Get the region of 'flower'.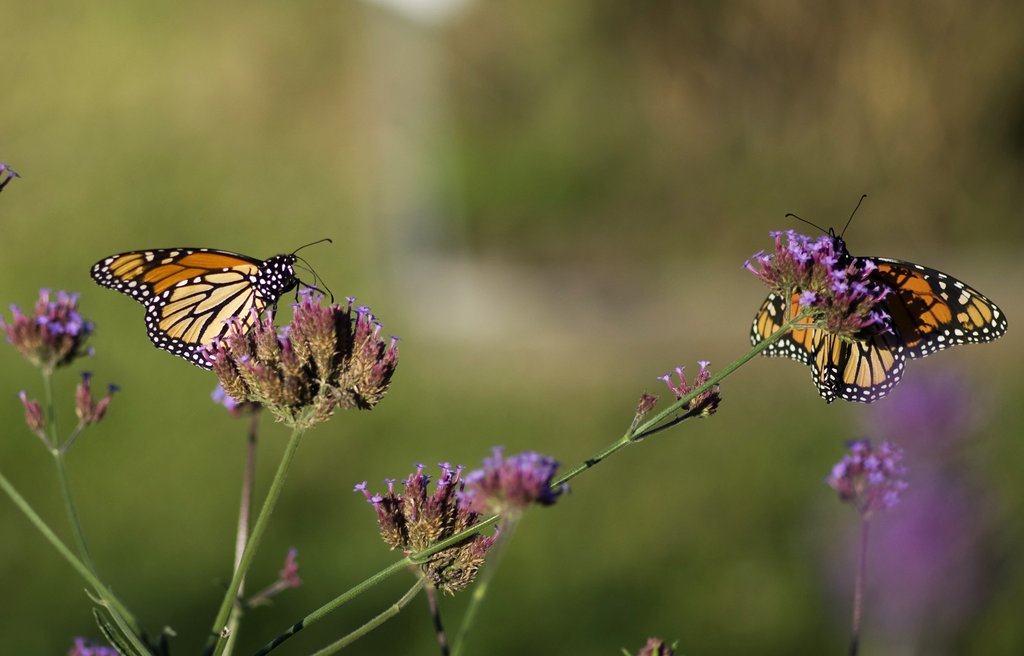
[623, 630, 668, 655].
